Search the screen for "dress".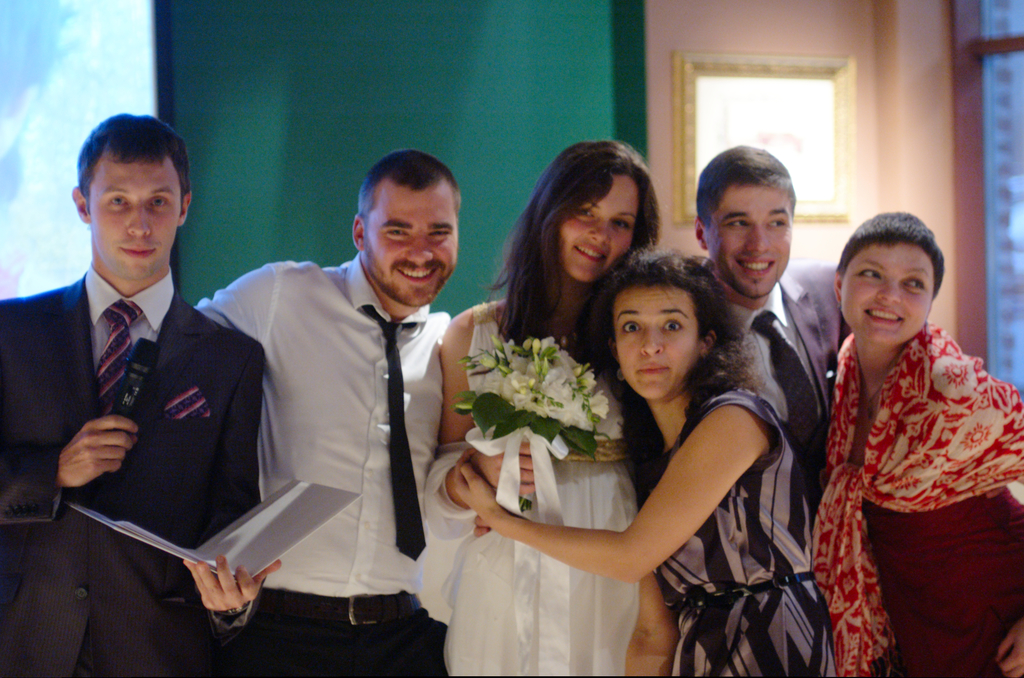
Found at <region>444, 301, 643, 677</region>.
